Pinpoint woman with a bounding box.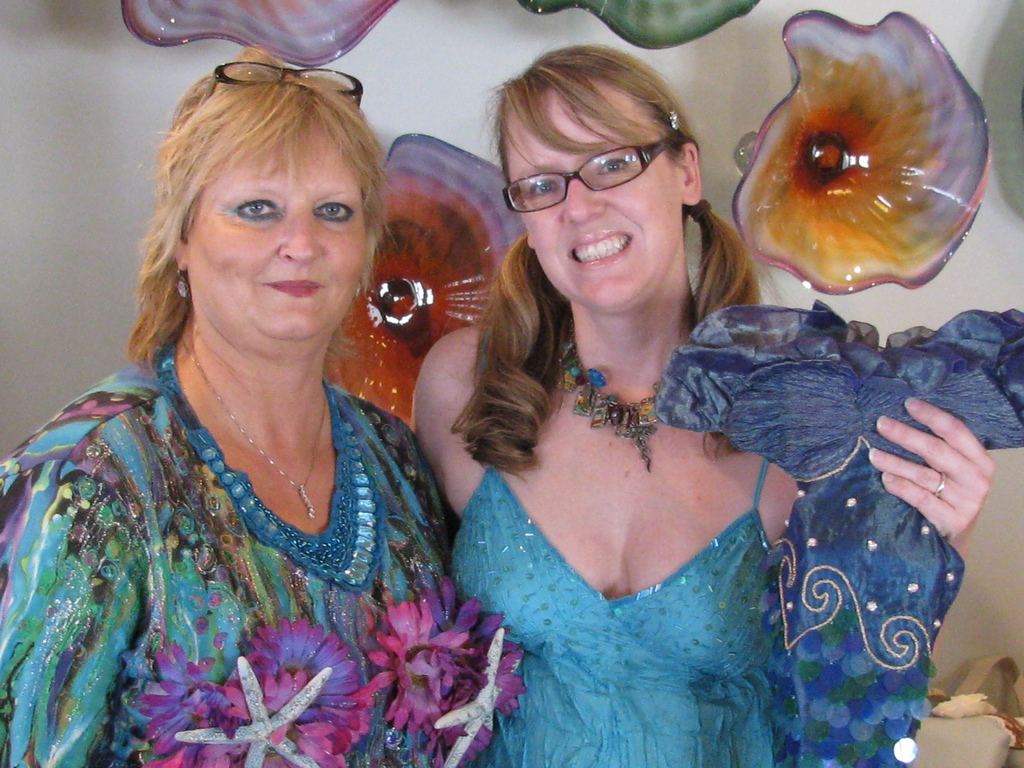
[left=404, top=43, right=998, bottom=767].
